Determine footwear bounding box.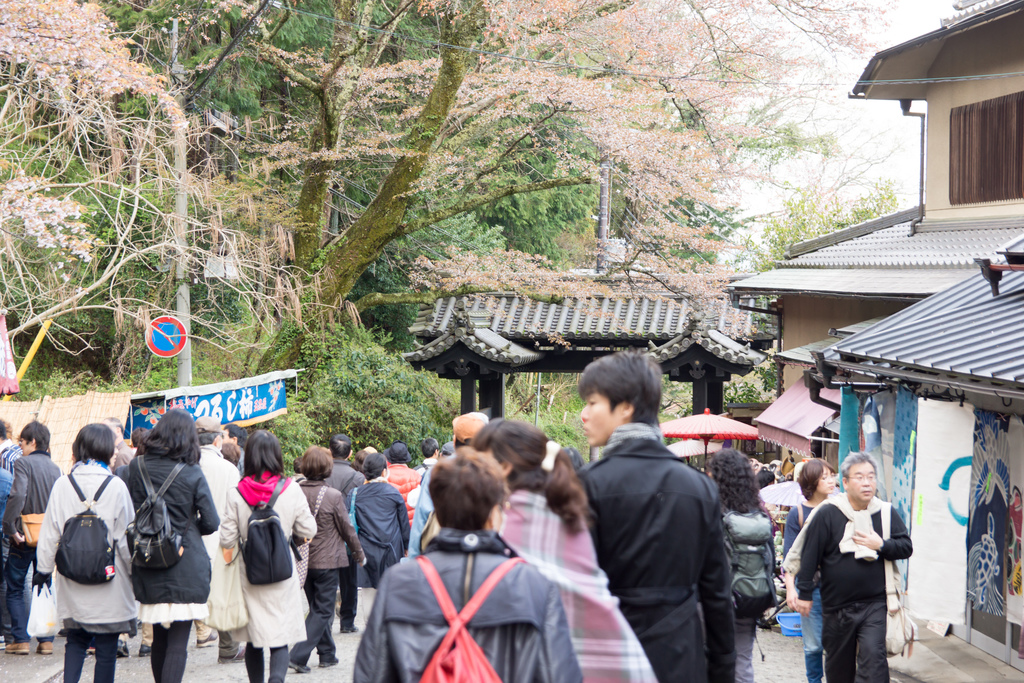
Determined: (4, 642, 28, 652).
